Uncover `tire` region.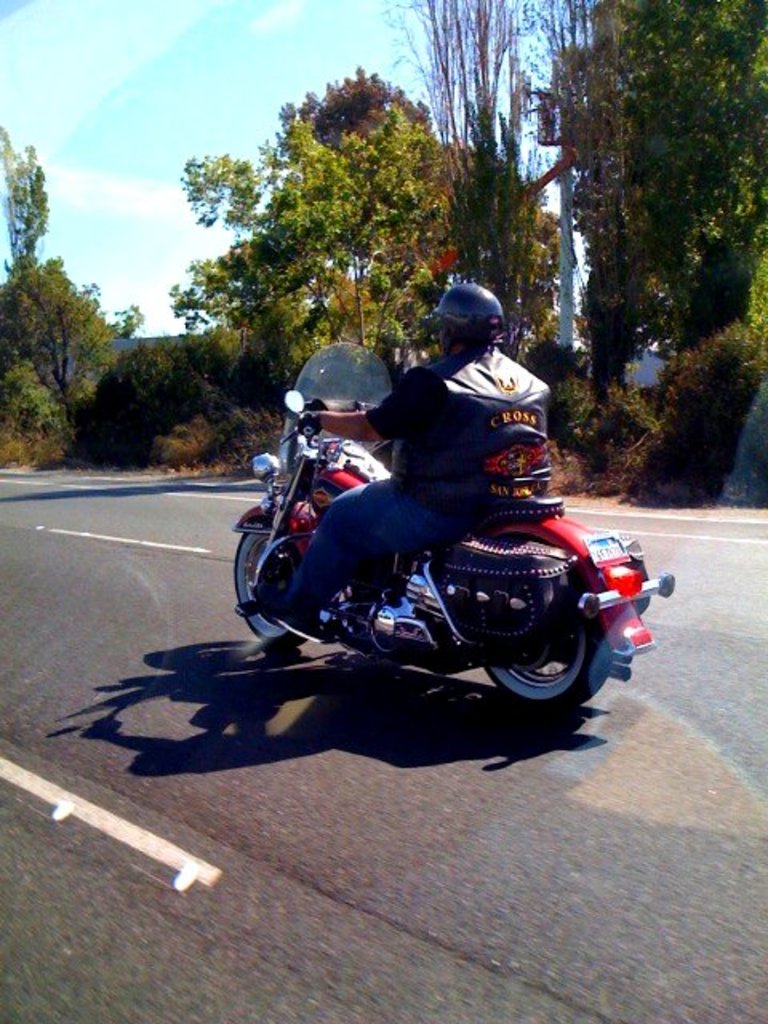
Uncovered: (496, 594, 602, 710).
